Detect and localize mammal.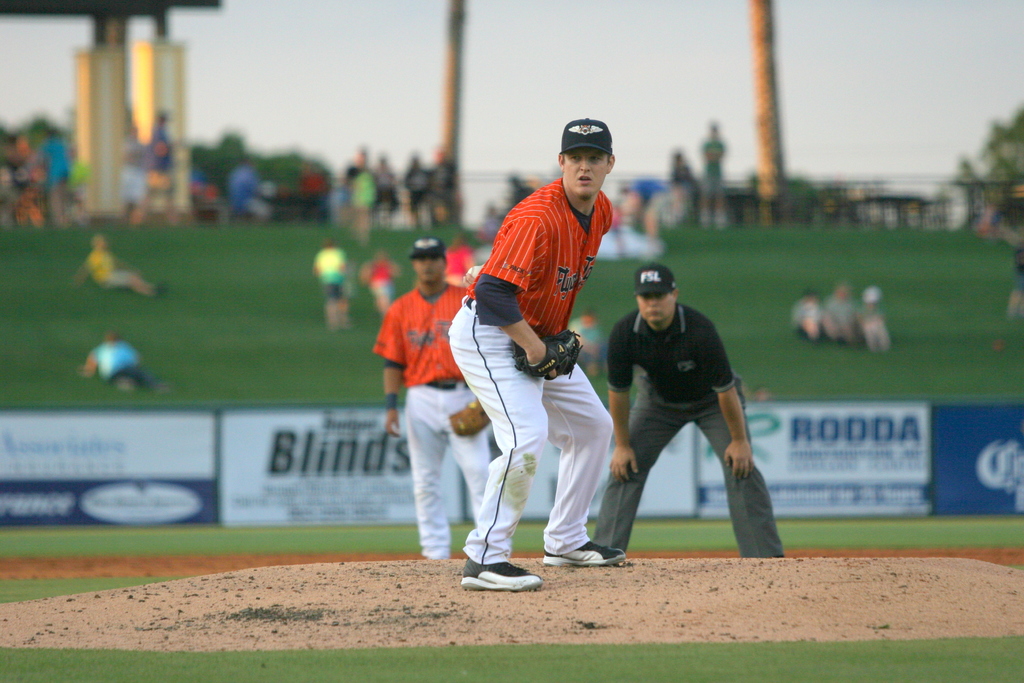
Localized at (318,240,360,333).
